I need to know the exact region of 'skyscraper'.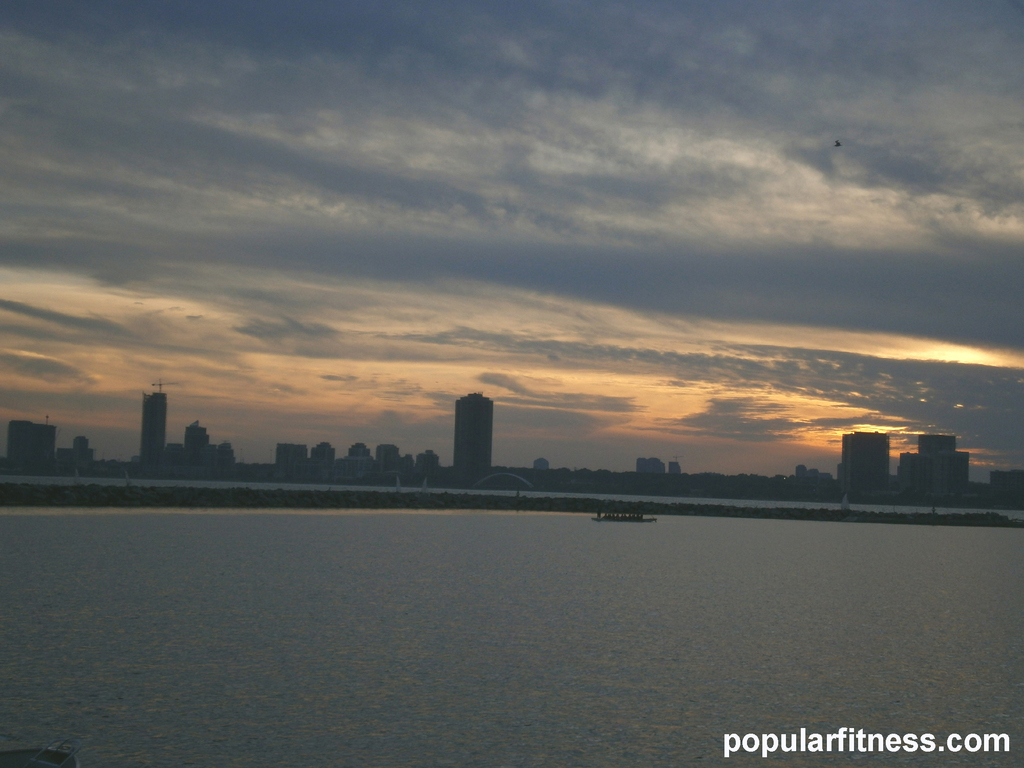
Region: {"x1": 453, "y1": 397, "x2": 491, "y2": 474}.
